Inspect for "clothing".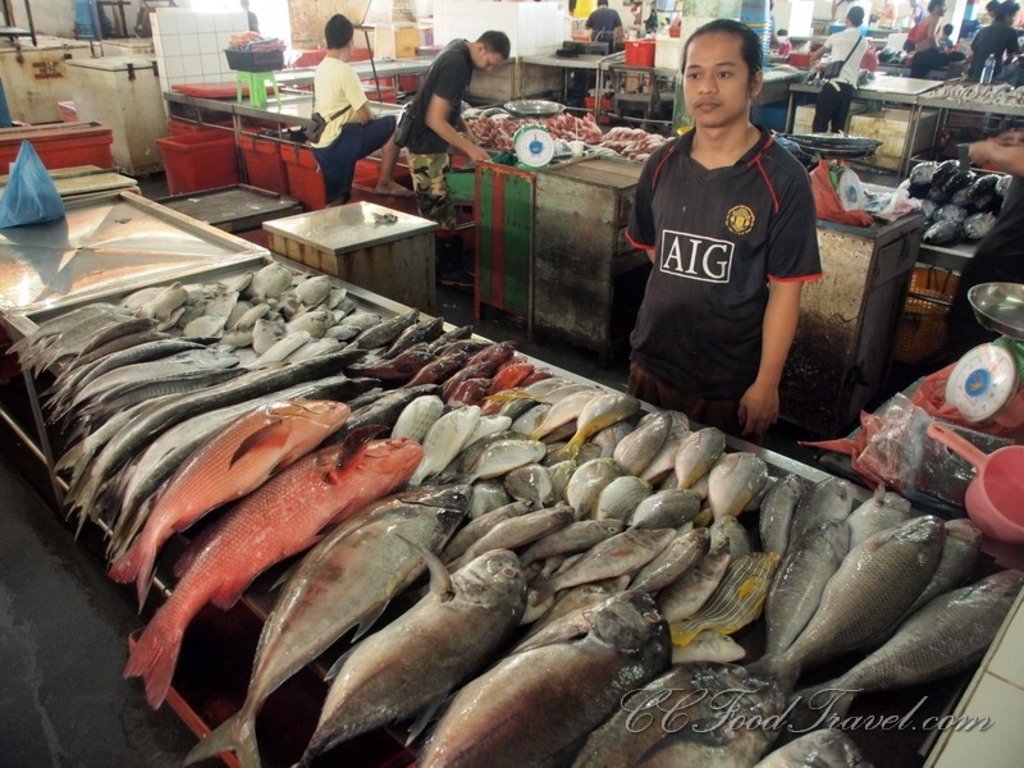
Inspection: BBox(310, 55, 394, 209).
